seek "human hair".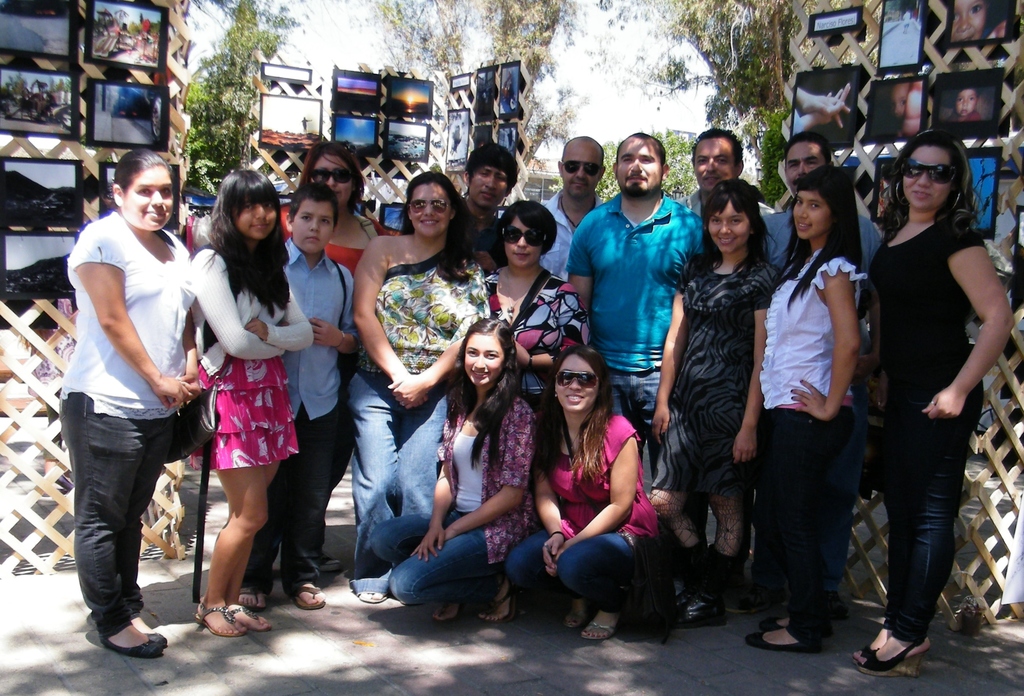
bbox=[464, 138, 523, 198].
